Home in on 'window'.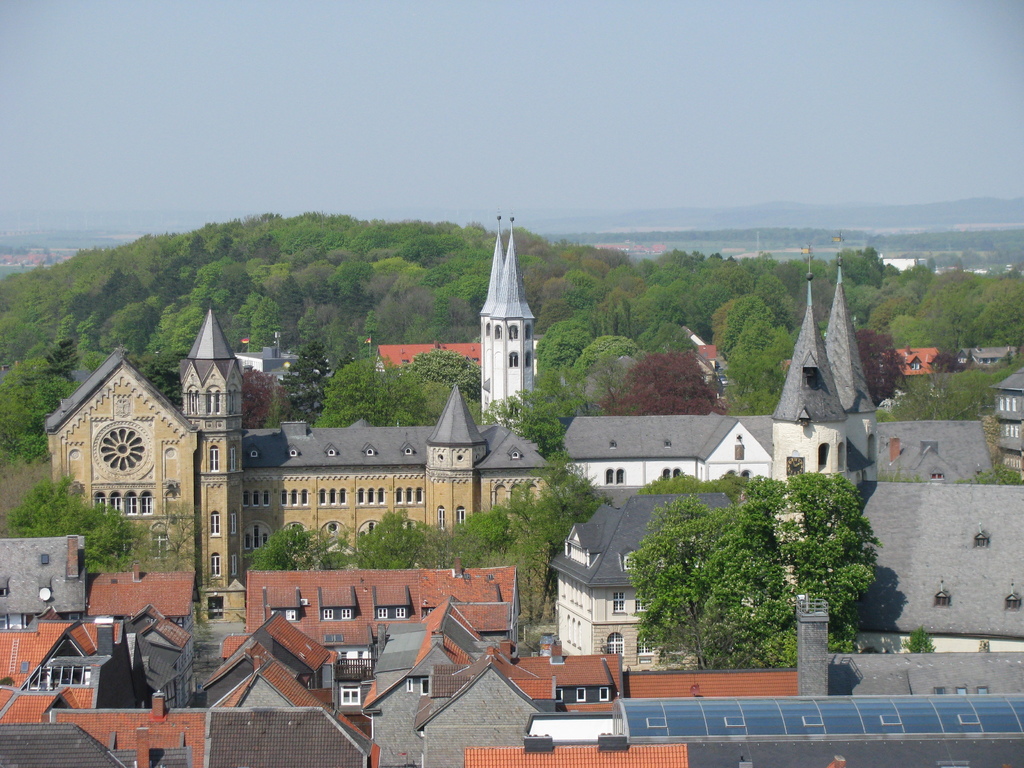
Homed in at <bbox>909, 356, 922, 371</bbox>.
